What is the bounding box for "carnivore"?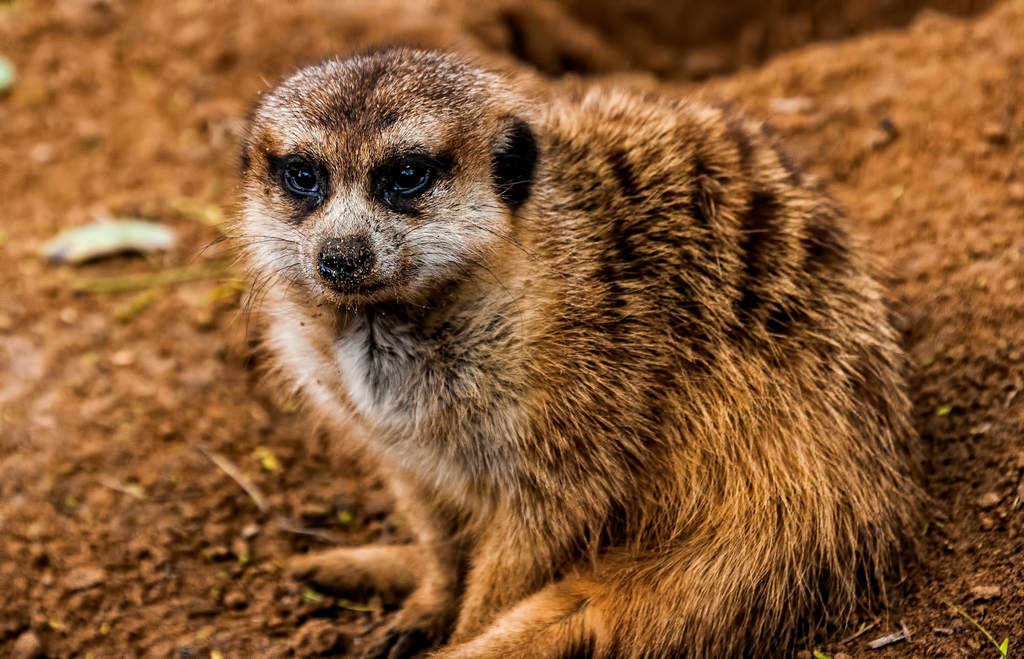
rect(181, 40, 941, 656).
